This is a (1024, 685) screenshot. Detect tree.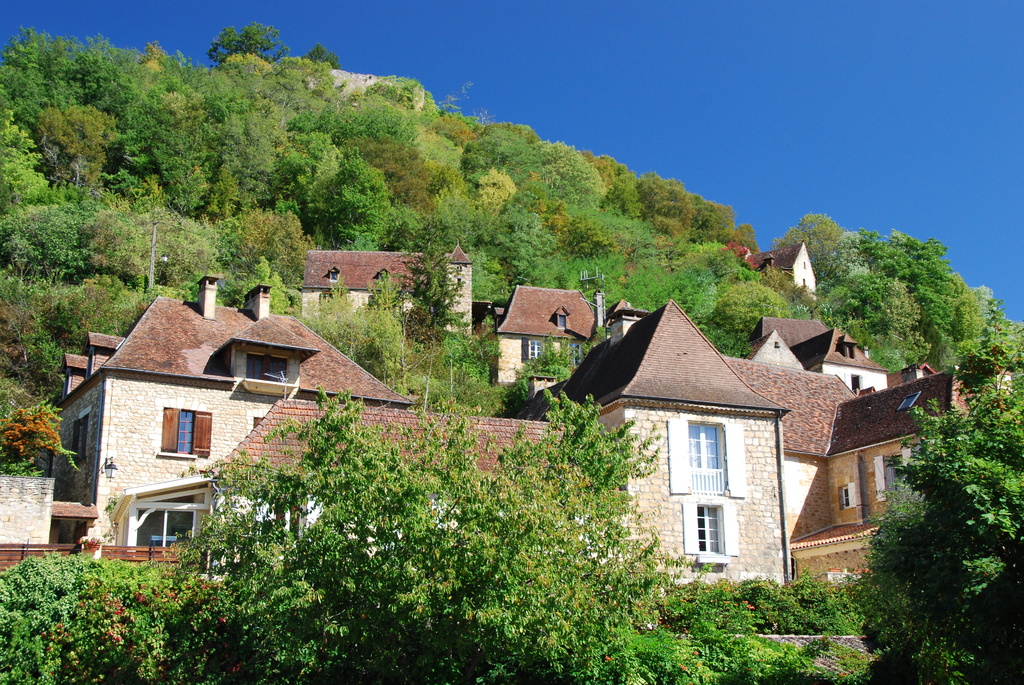
bbox=[68, 384, 776, 684].
